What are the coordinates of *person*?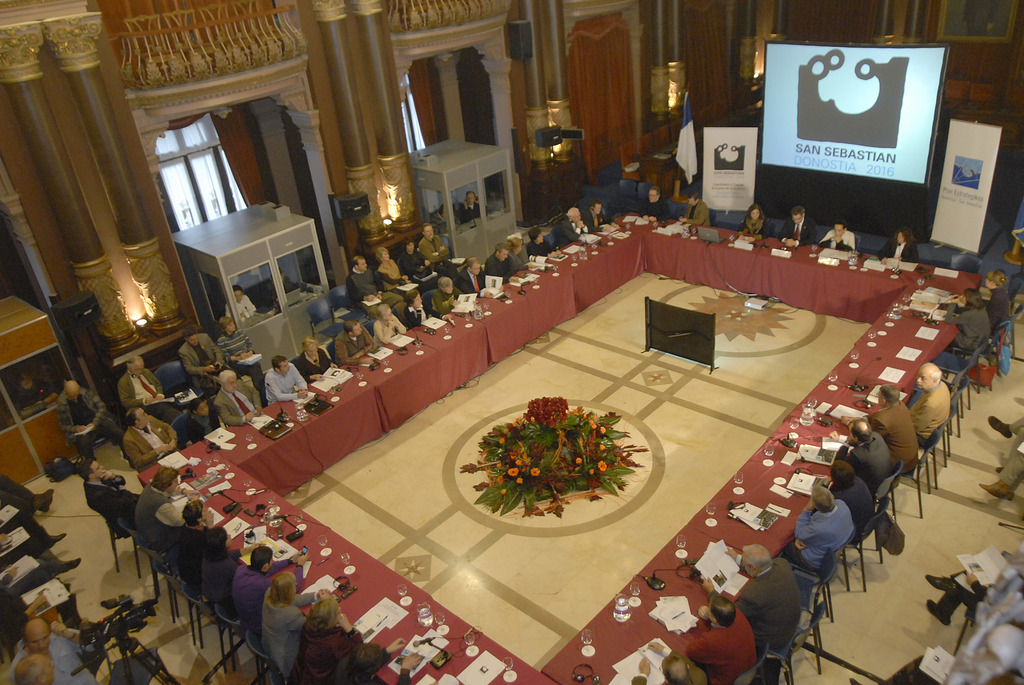
(0, 482, 56, 516).
